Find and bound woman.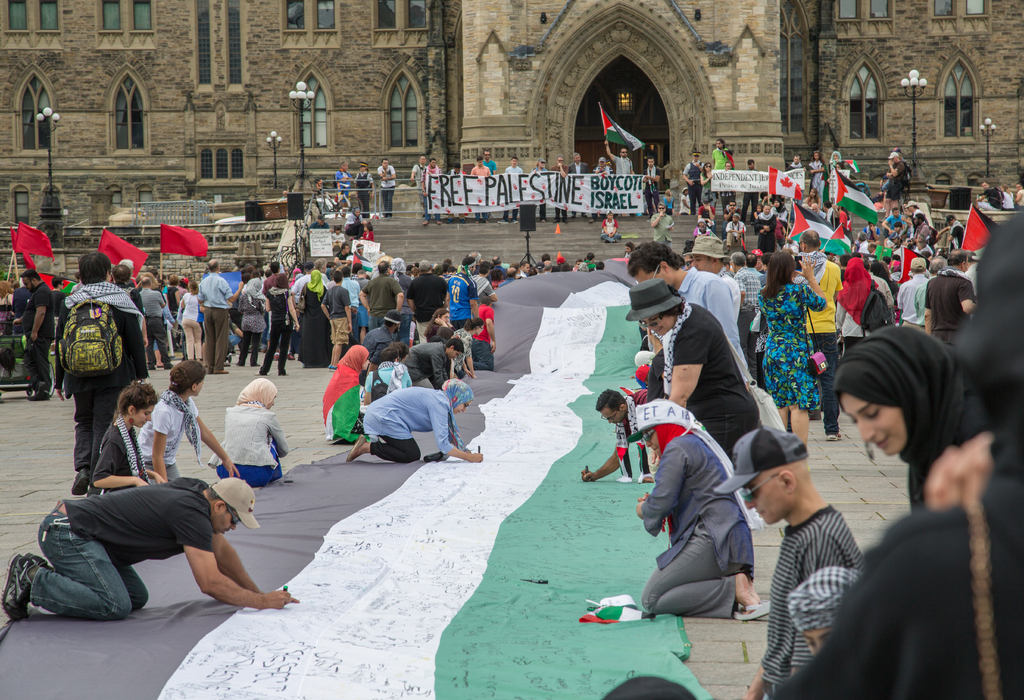
Bound: [x1=633, y1=395, x2=768, y2=623].
